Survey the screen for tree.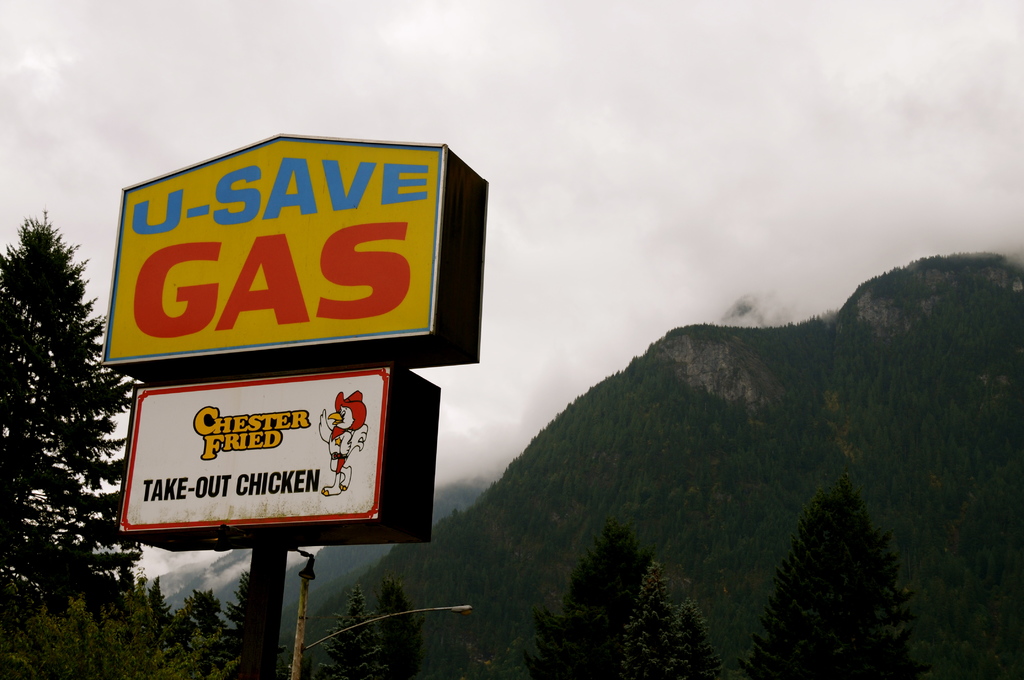
Survey found: rect(619, 557, 717, 679).
